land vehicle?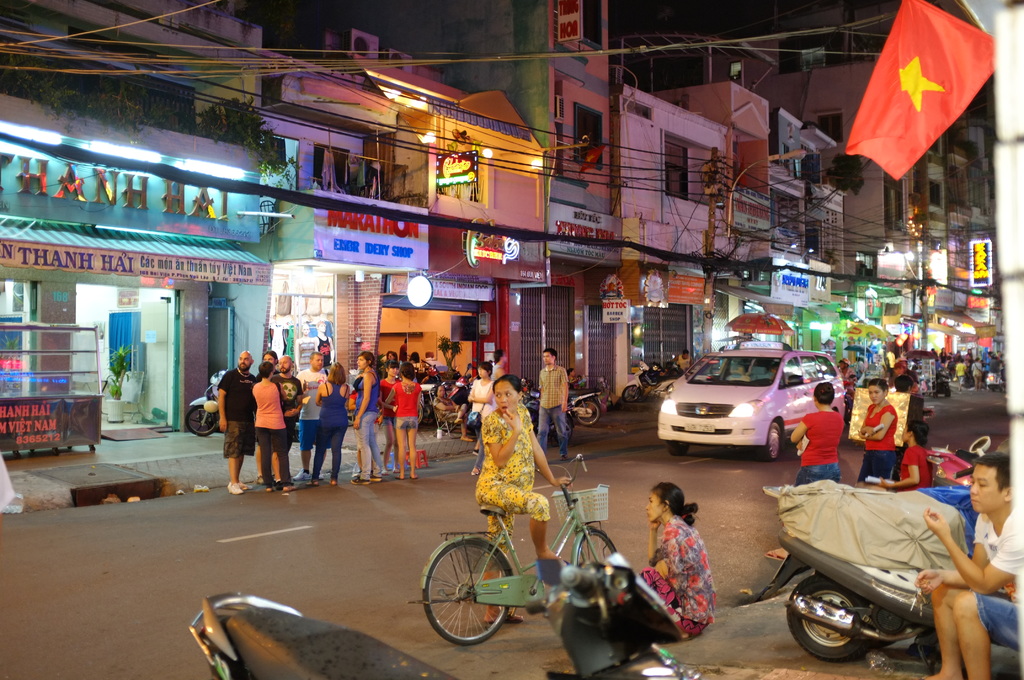
734/477/982/660
